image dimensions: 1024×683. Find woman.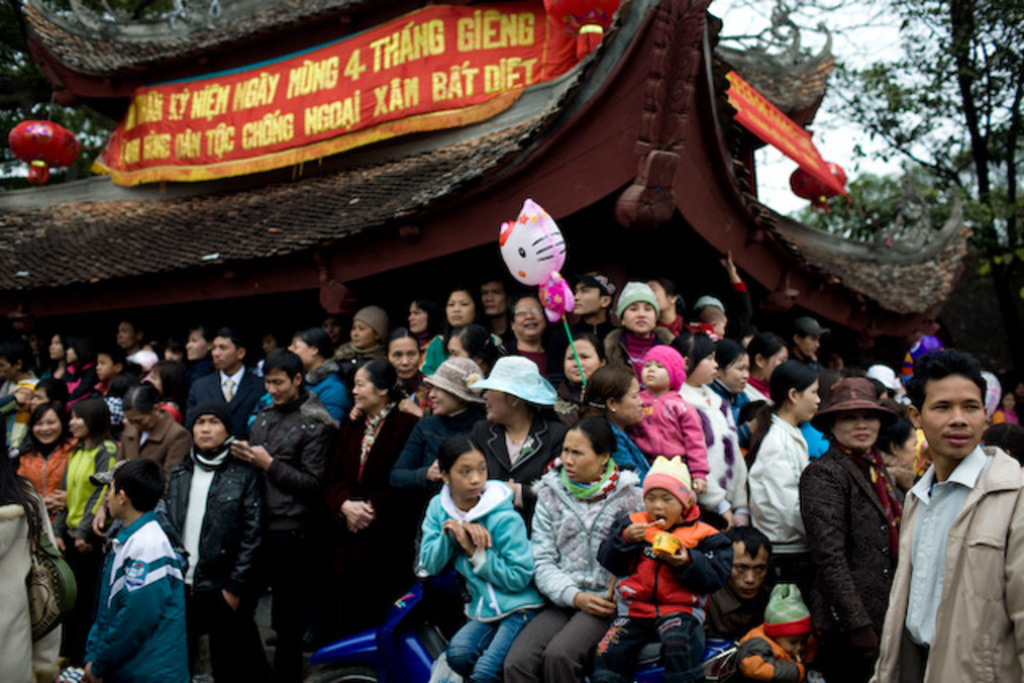
bbox=[288, 322, 365, 424].
